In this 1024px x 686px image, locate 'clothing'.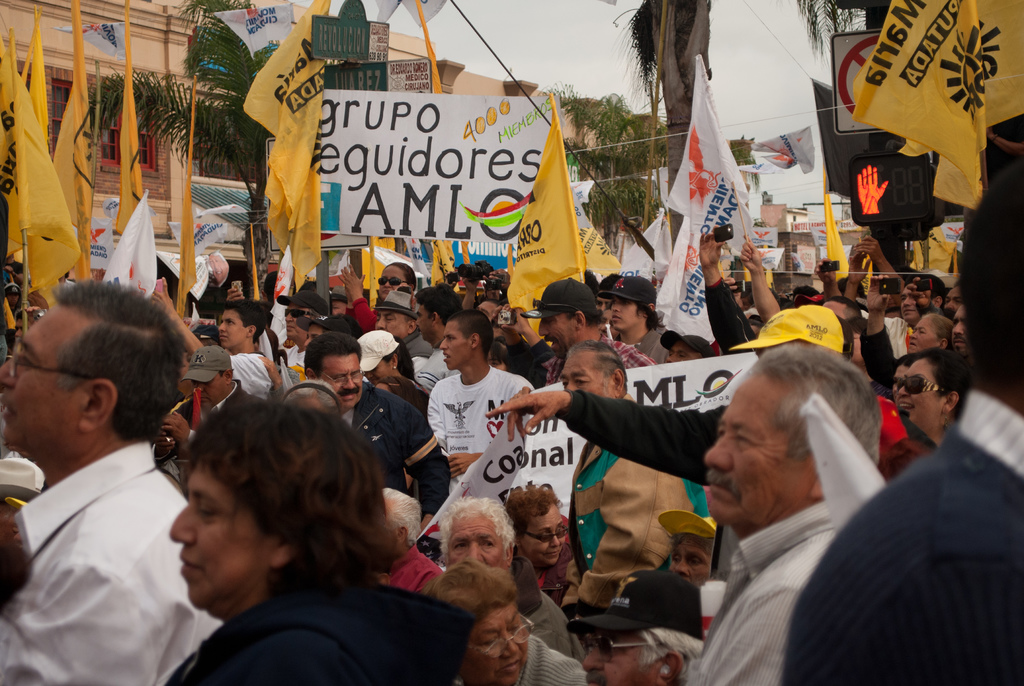
Bounding box: 415 365 537 493.
